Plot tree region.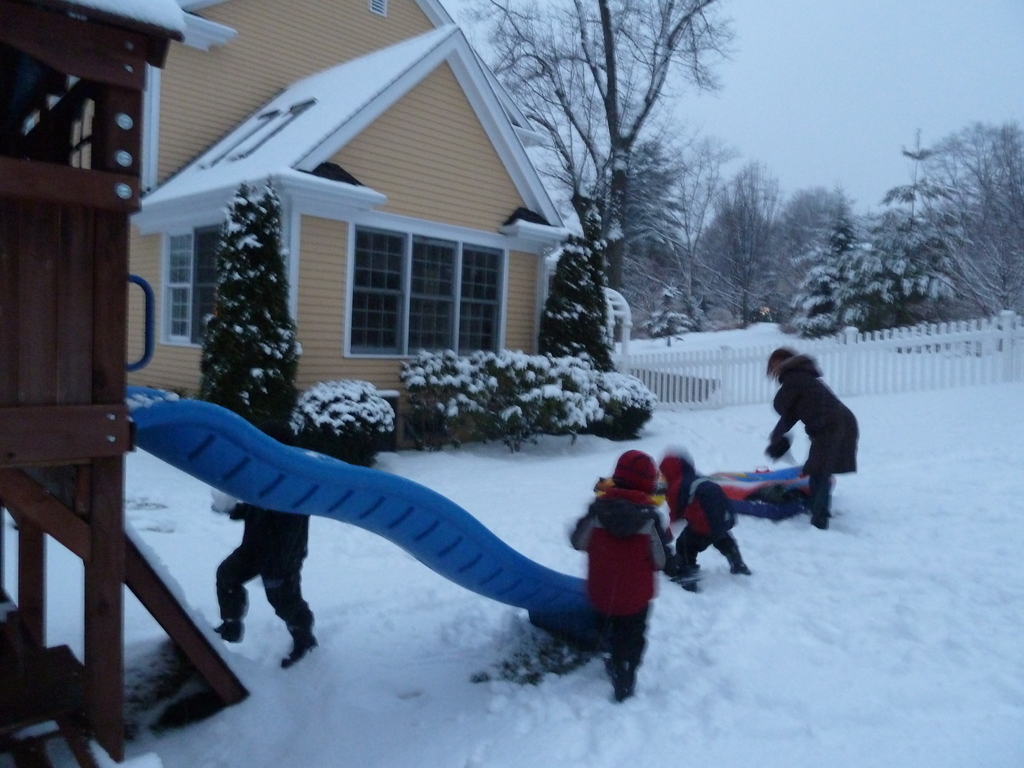
Plotted at [925,115,1023,237].
